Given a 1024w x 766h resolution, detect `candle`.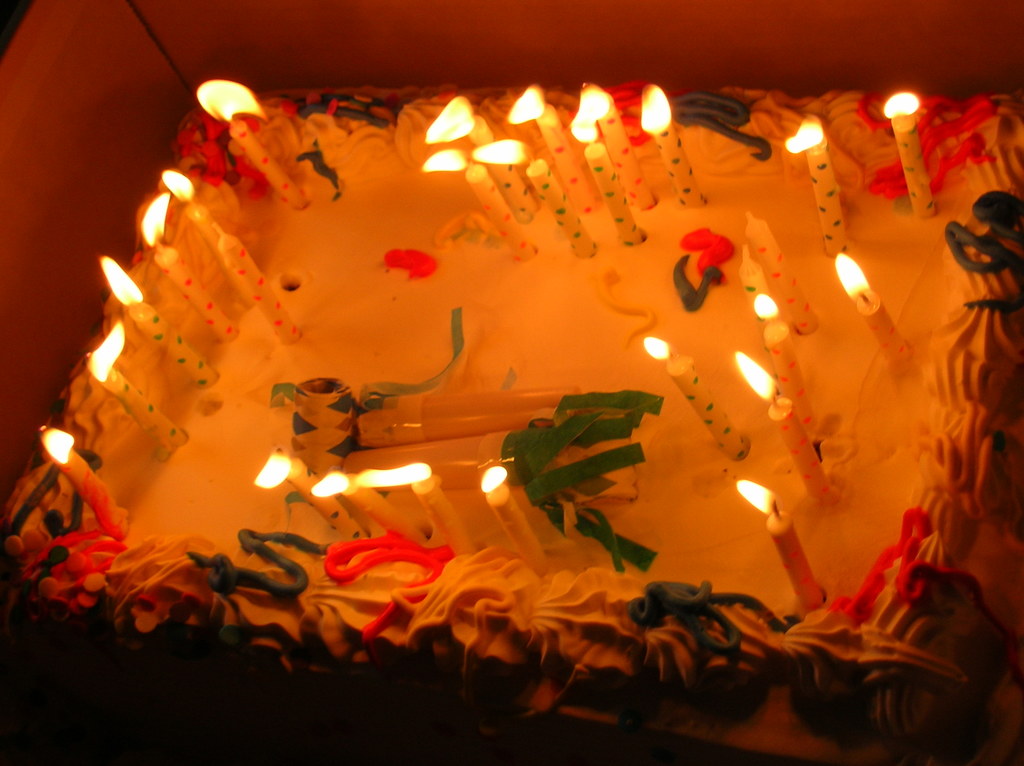
crop(742, 209, 820, 338).
